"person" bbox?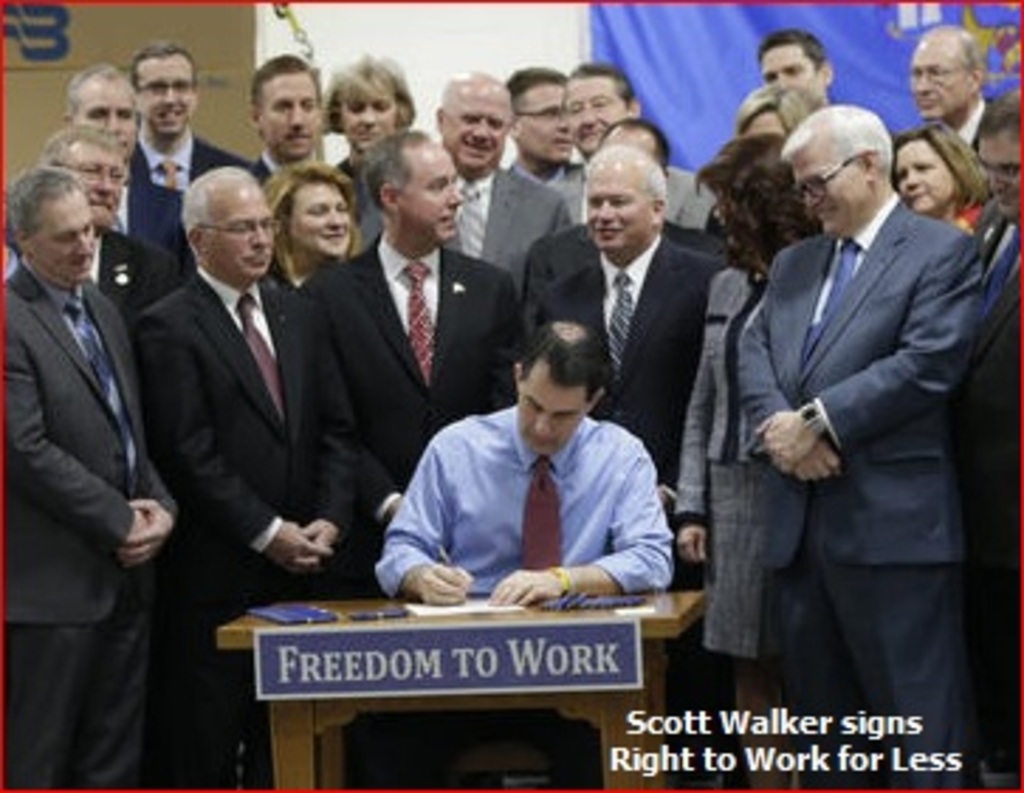
367/313/688/635
